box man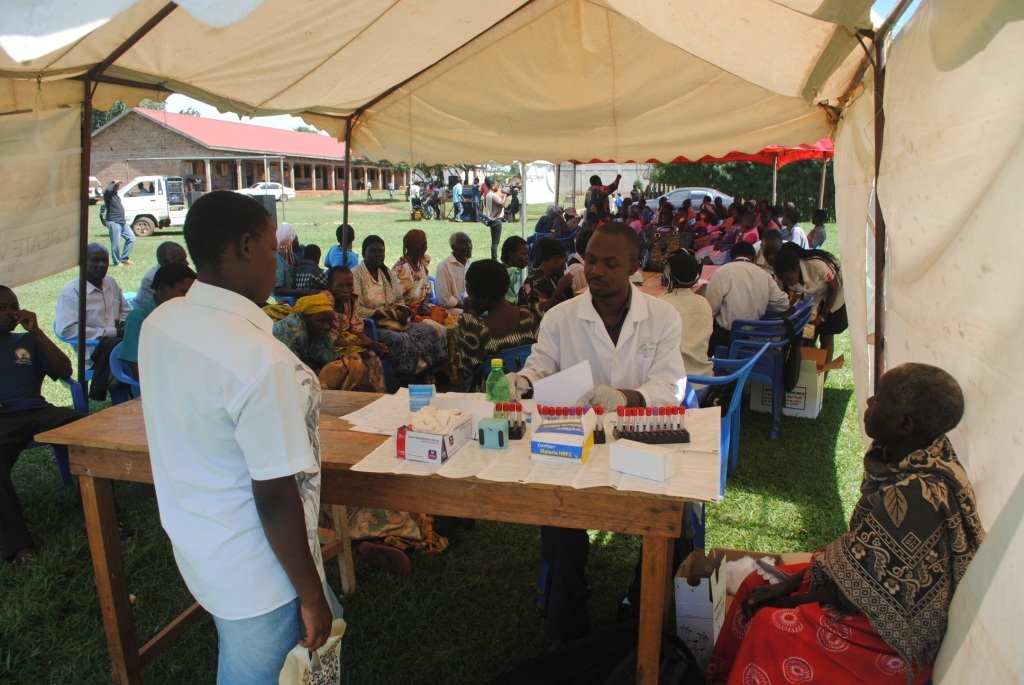
detection(582, 171, 620, 217)
